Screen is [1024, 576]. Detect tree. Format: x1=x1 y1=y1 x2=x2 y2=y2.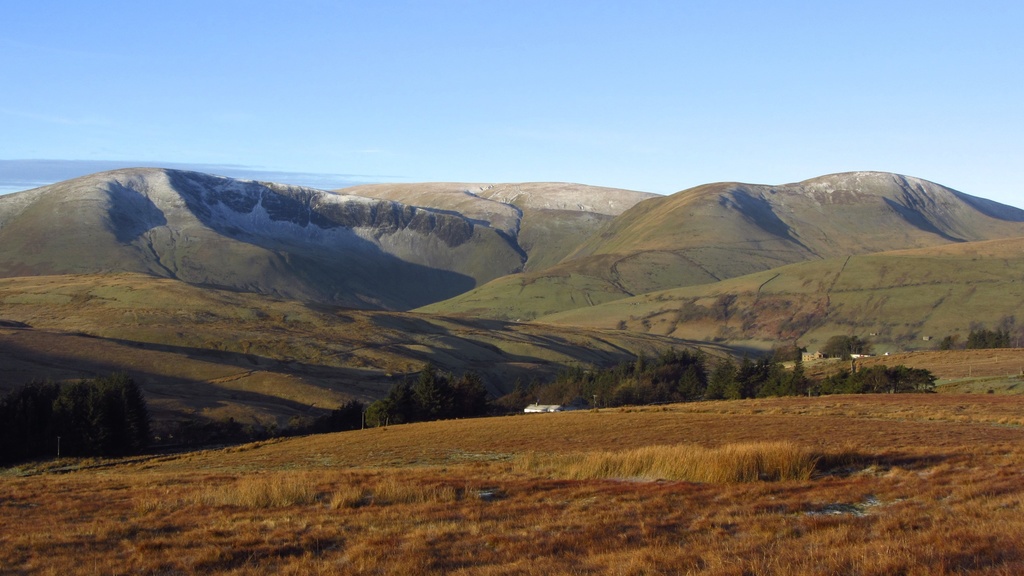
x1=52 y1=360 x2=144 y2=438.
